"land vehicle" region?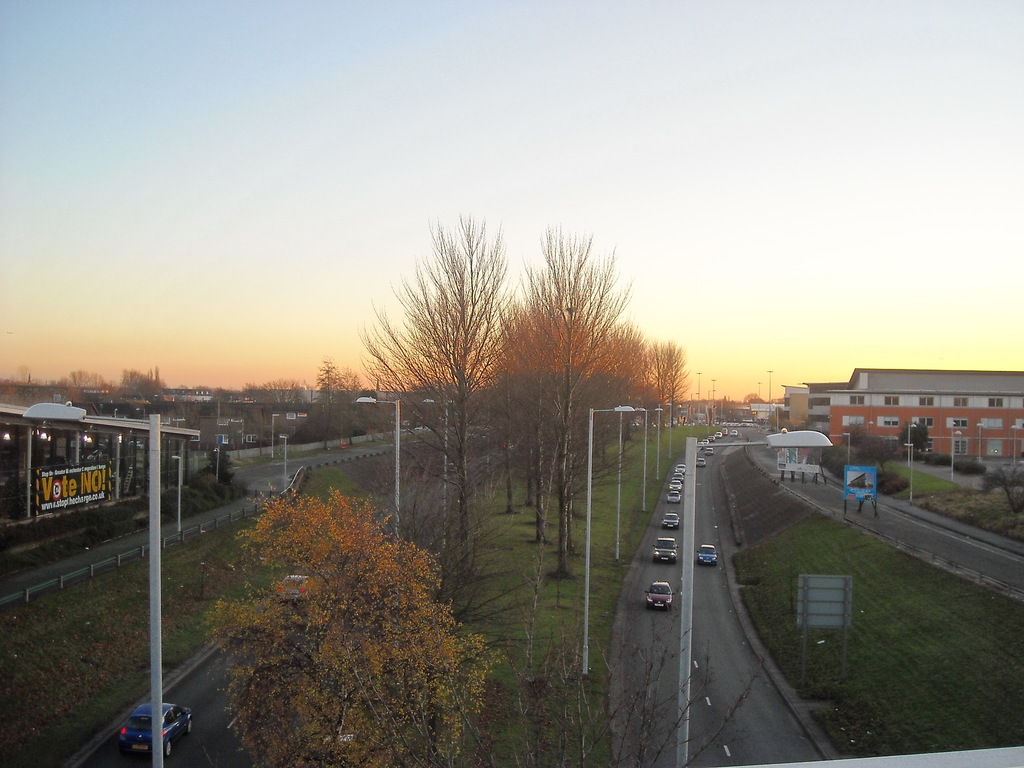
rect(671, 483, 682, 487)
